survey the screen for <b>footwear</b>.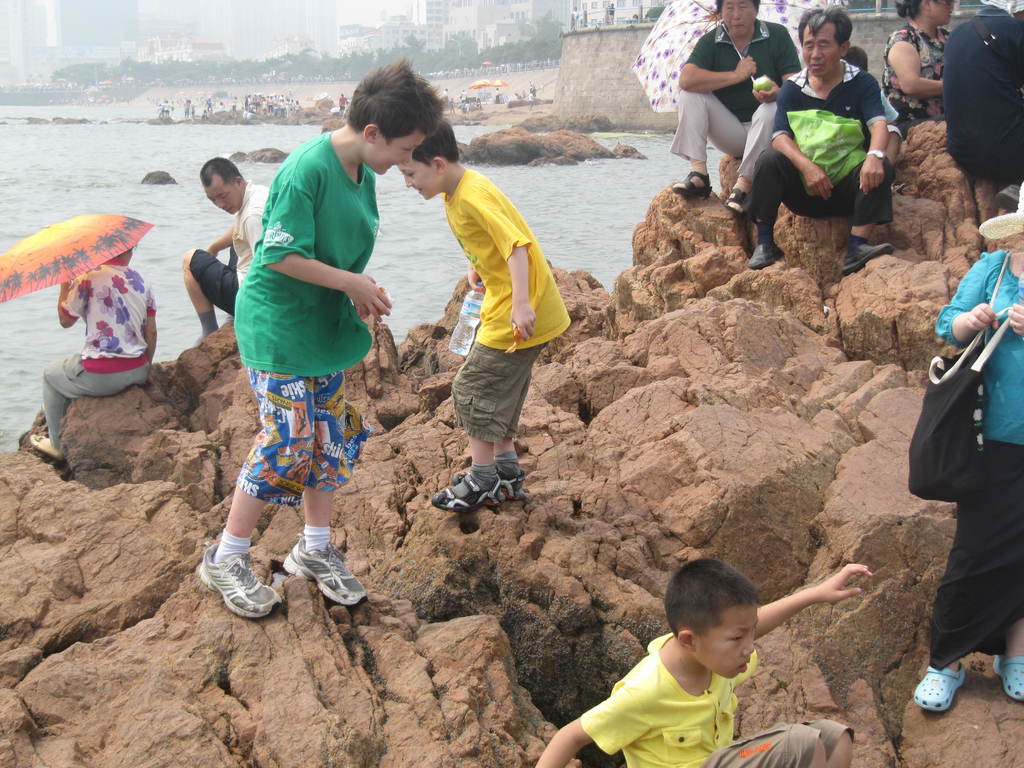
Survey found: [992, 651, 1023, 703].
